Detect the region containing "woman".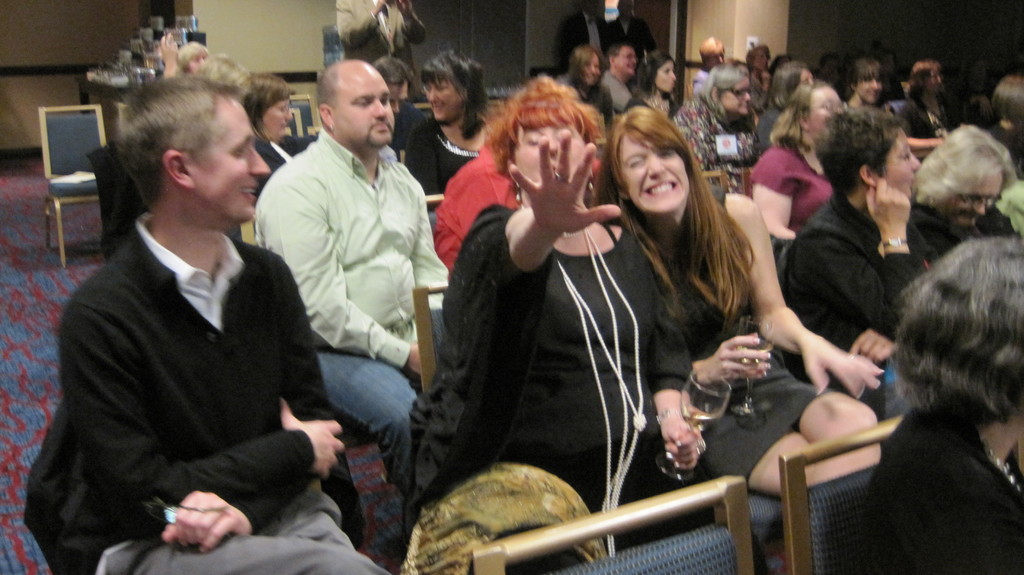
bbox(603, 104, 884, 520).
